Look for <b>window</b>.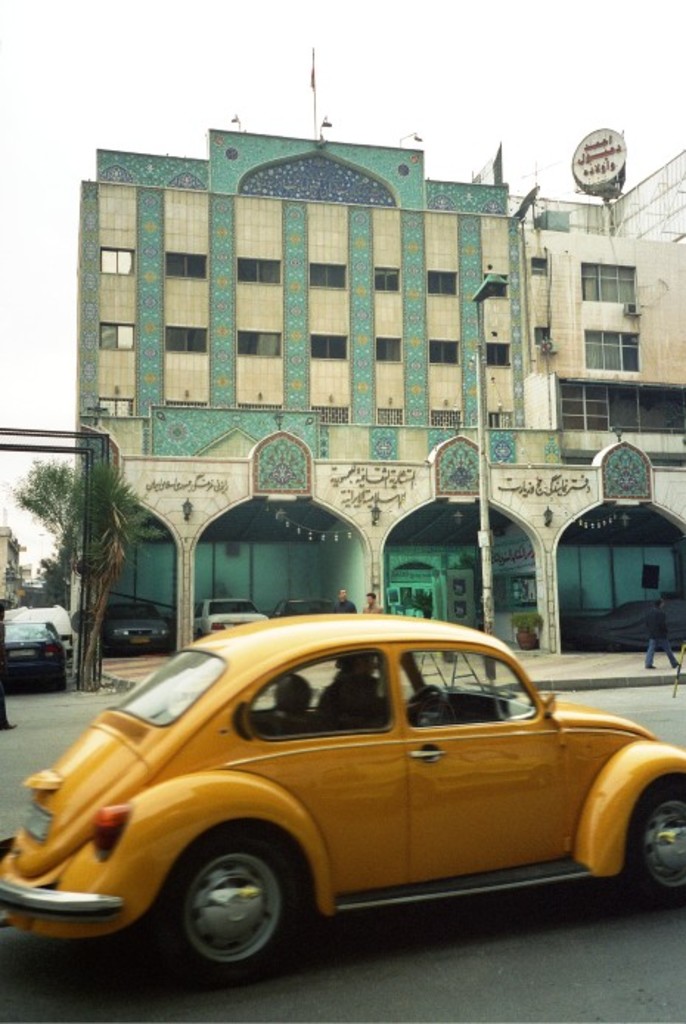
Found: (left=487, top=341, right=512, bottom=364).
